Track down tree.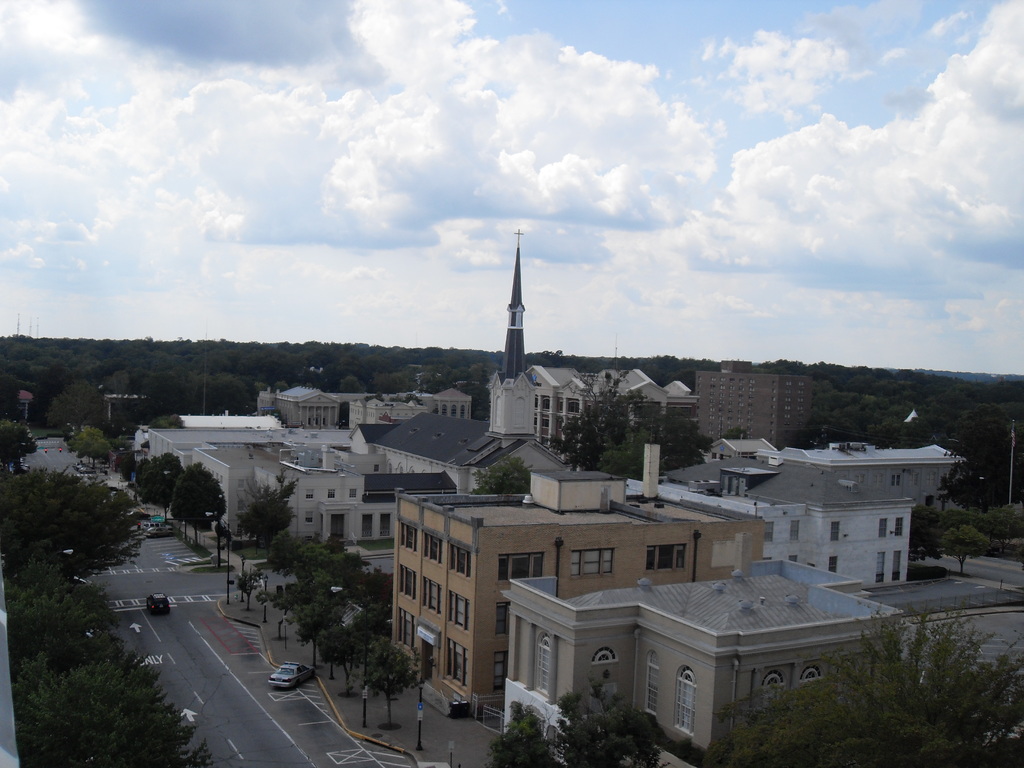
Tracked to BBox(922, 495, 978, 541).
